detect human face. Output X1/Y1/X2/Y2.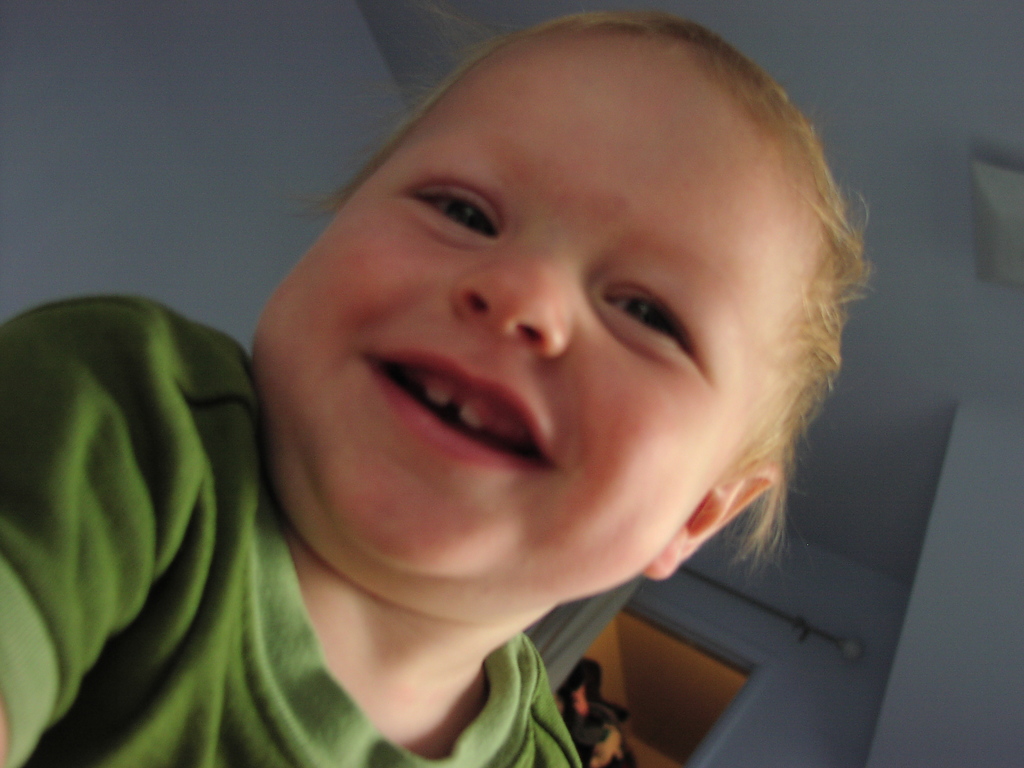
257/45/803/590.
